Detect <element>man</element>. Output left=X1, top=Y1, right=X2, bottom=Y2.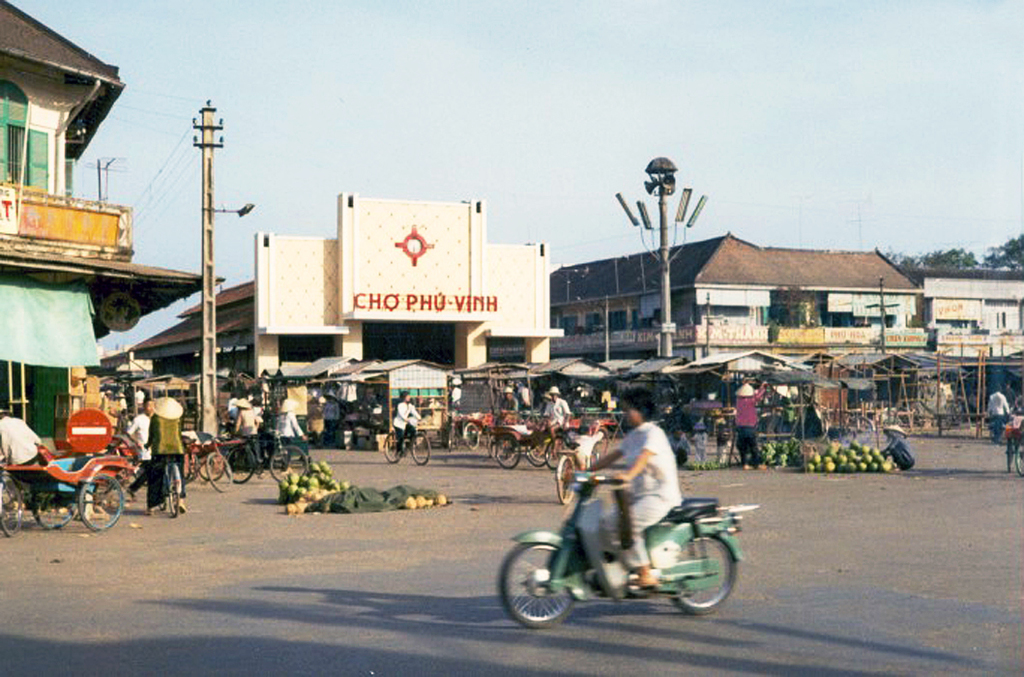
left=128, top=400, right=150, bottom=493.
